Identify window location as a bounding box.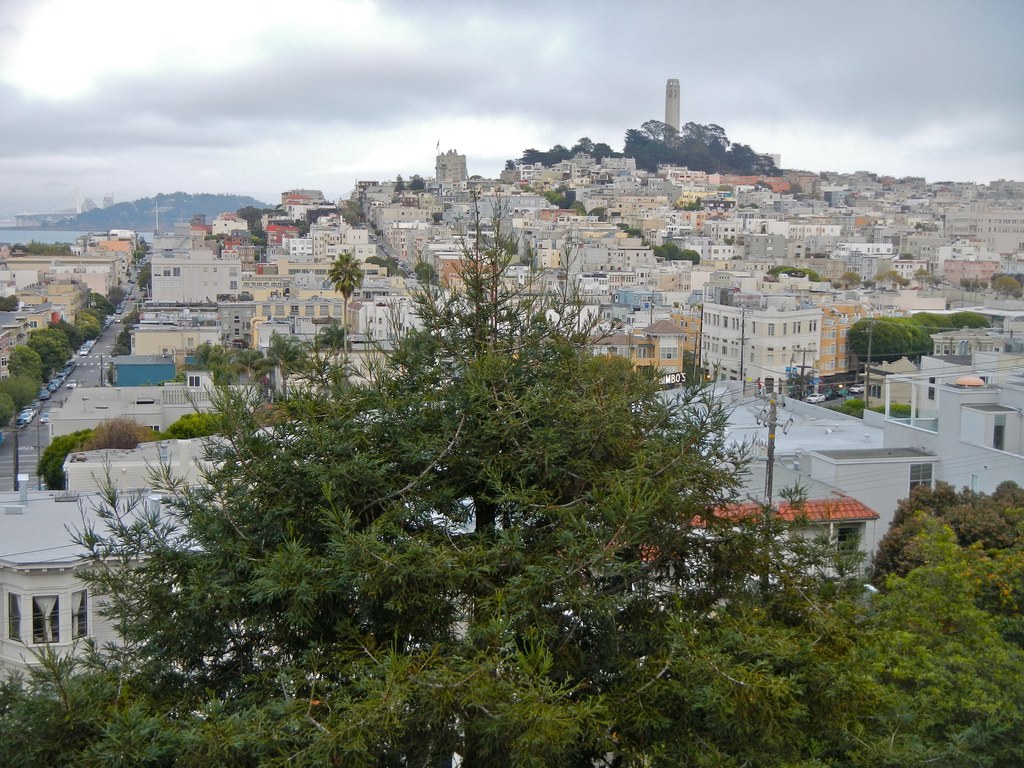
BBox(145, 423, 163, 435).
